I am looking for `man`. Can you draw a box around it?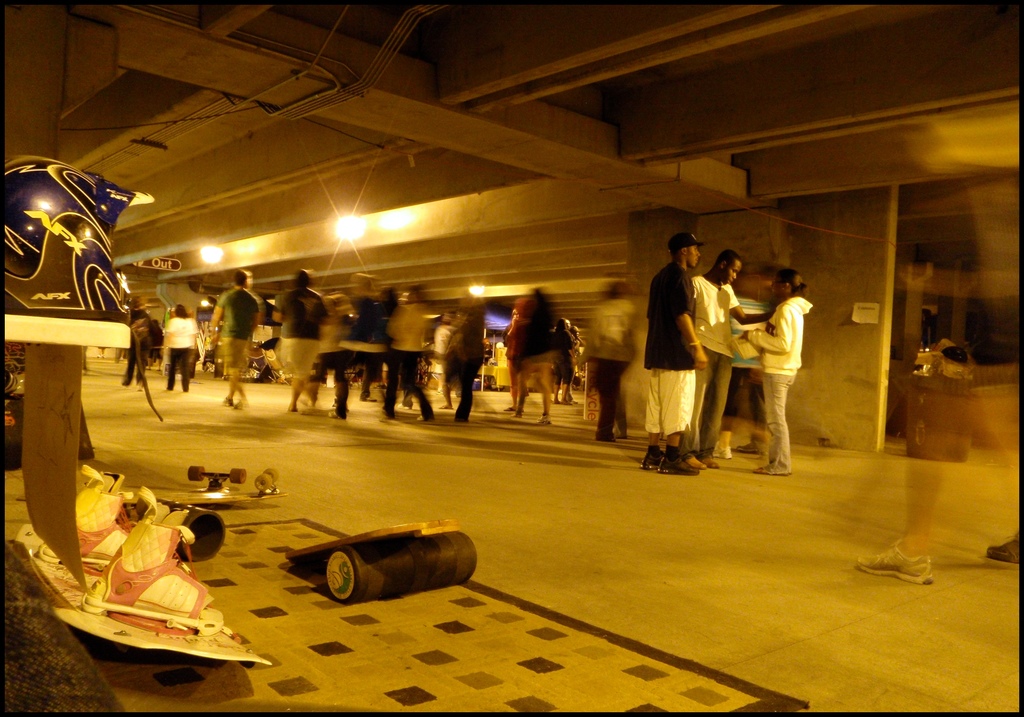
Sure, the bounding box is x1=207 y1=269 x2=260 y2=407.
